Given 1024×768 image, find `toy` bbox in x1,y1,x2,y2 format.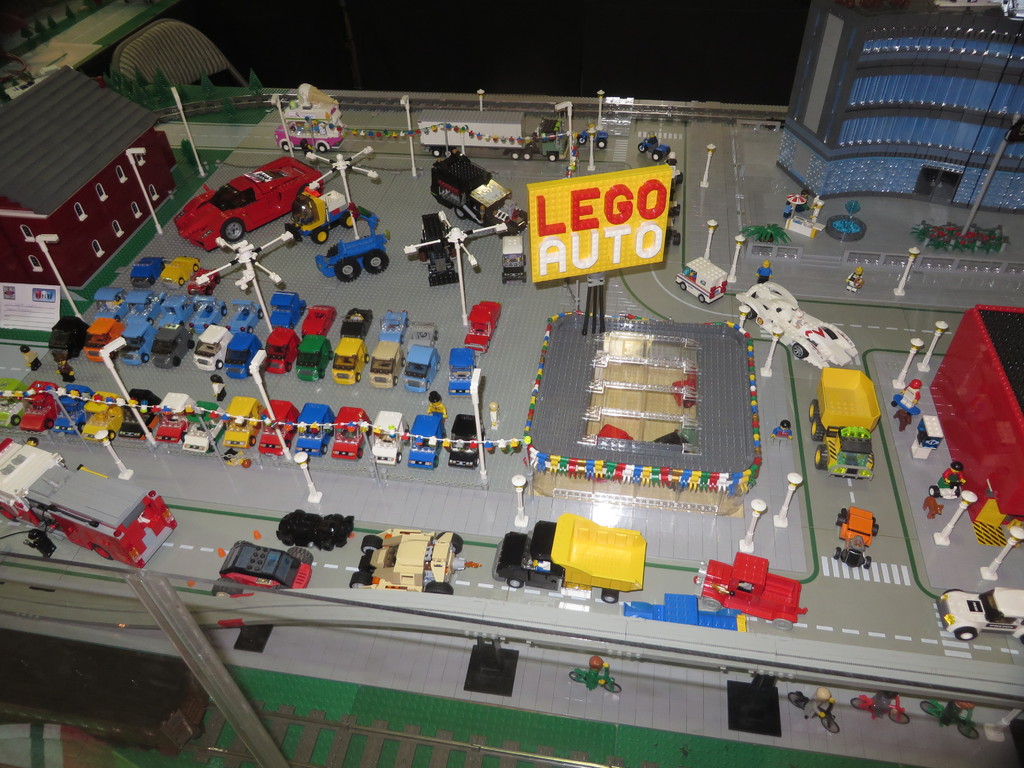
426,389,447,421.
